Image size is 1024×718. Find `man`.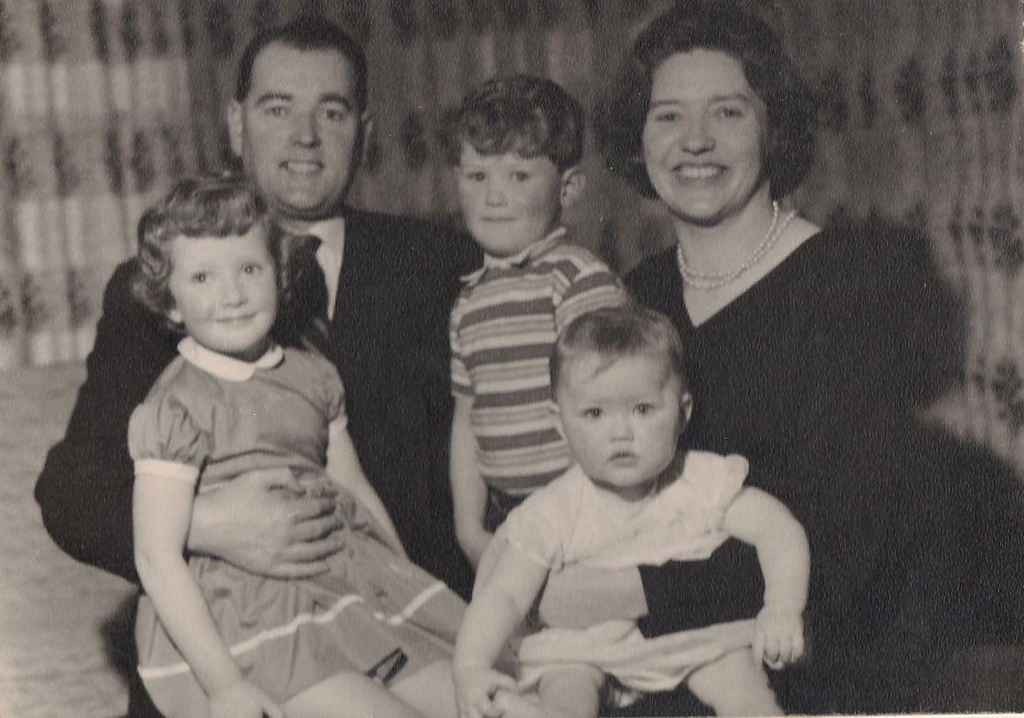
[31, 24, 484, 717].
